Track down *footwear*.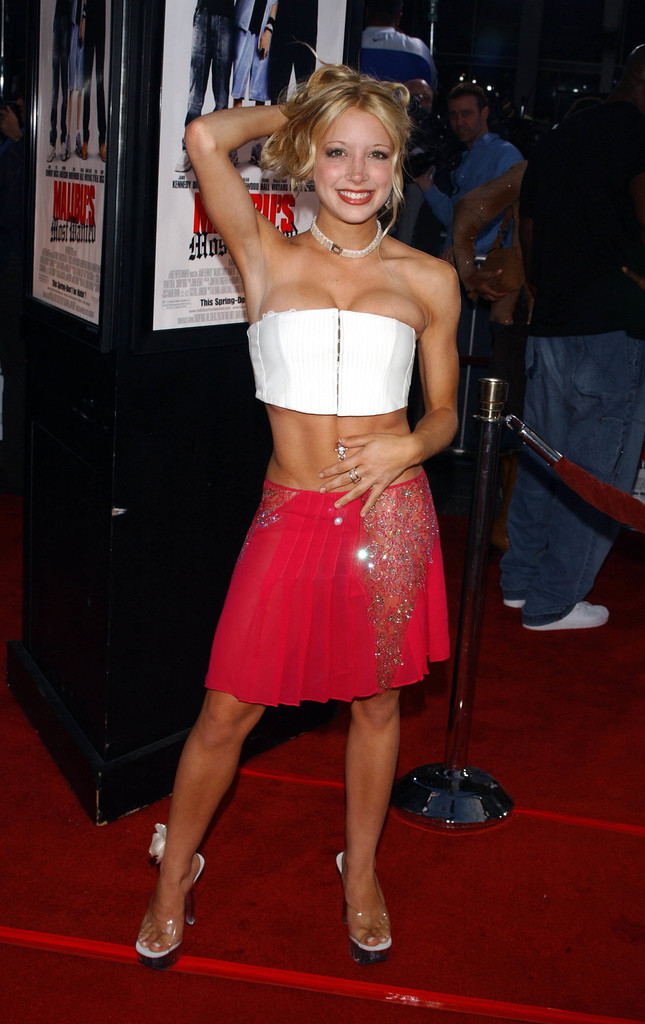
Tracked to (left=134, top=824, right=202, bottom=967).
